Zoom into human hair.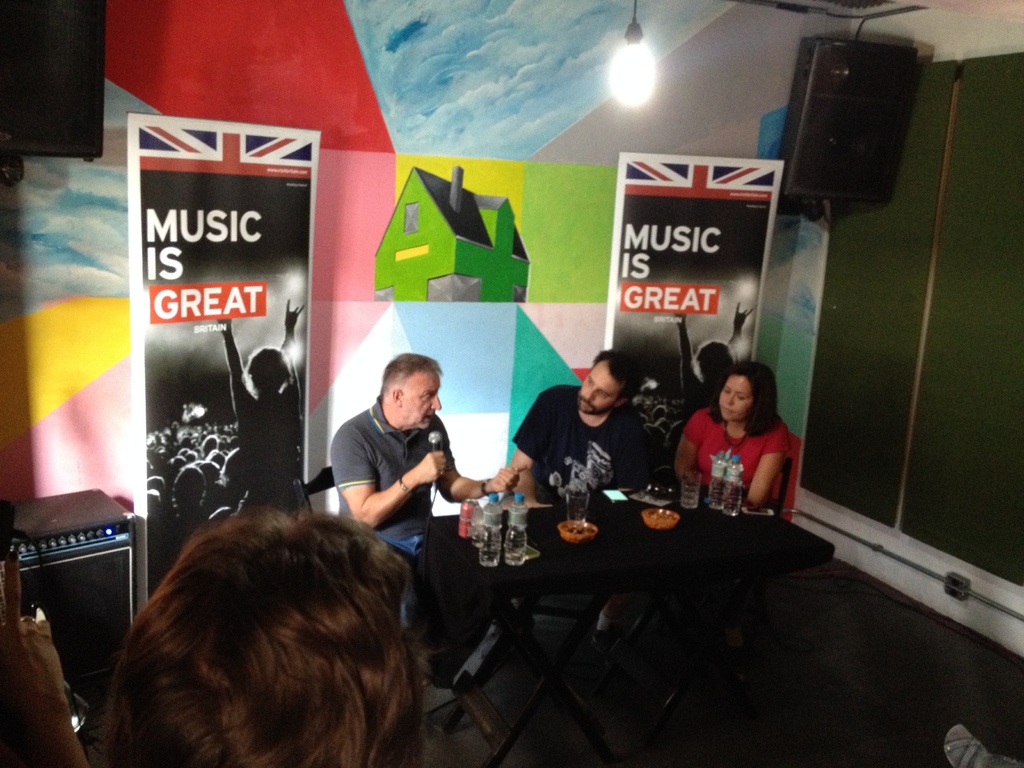
Zoom target: select_region(710, 362, 780, 439).
